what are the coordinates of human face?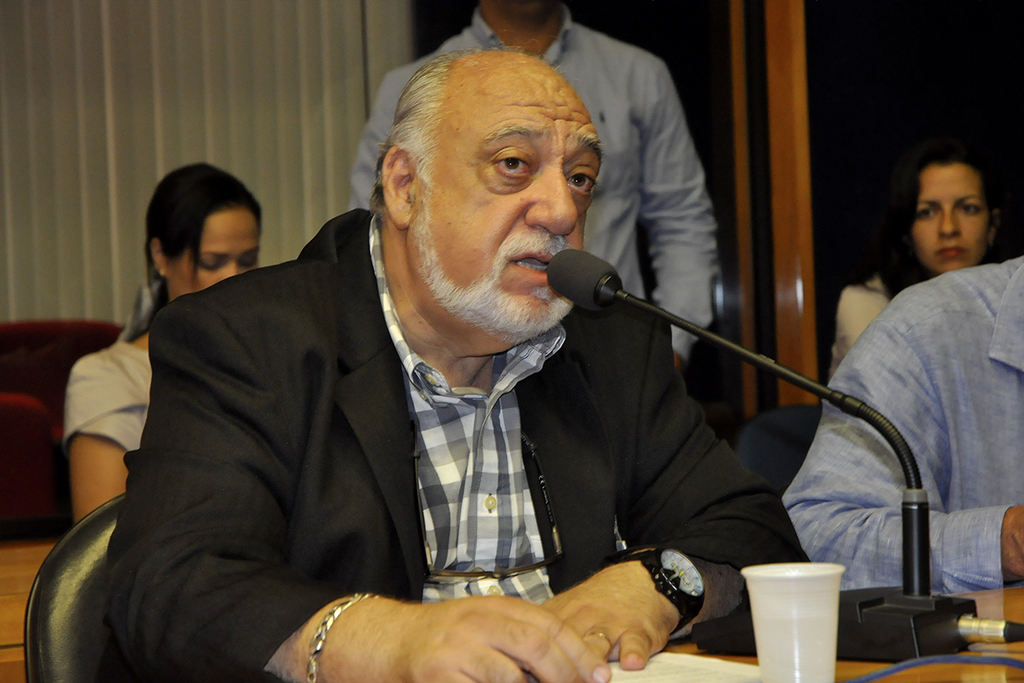
(left=174, top=198, right=256, bottom=301).
